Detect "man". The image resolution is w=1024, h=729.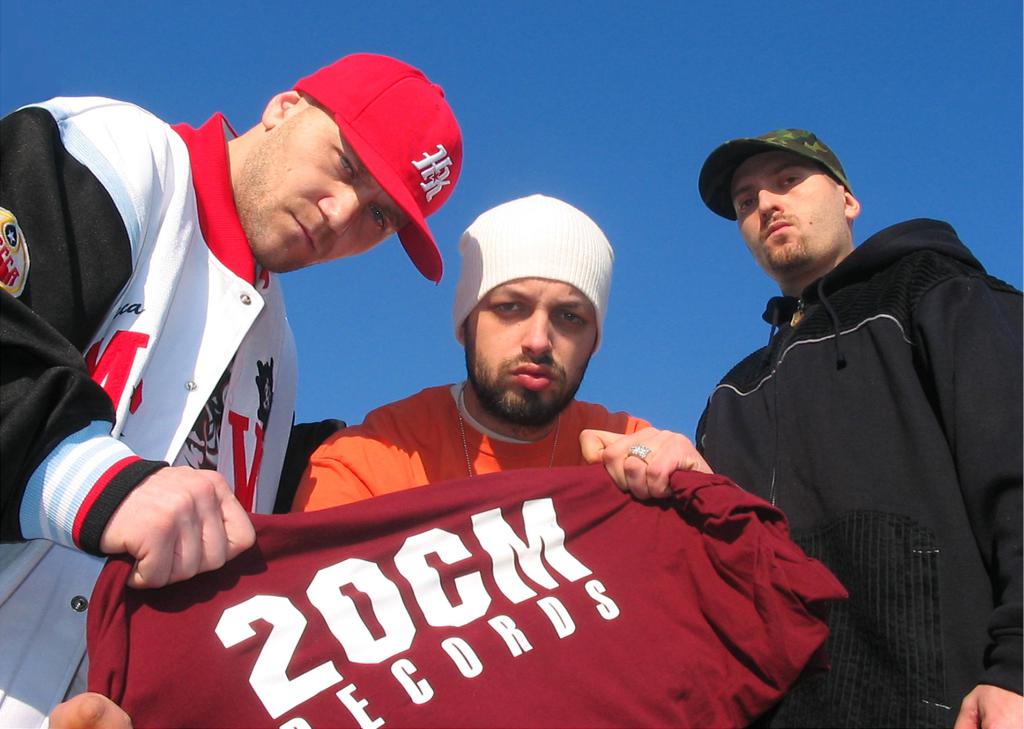
648:130:1015:694.
